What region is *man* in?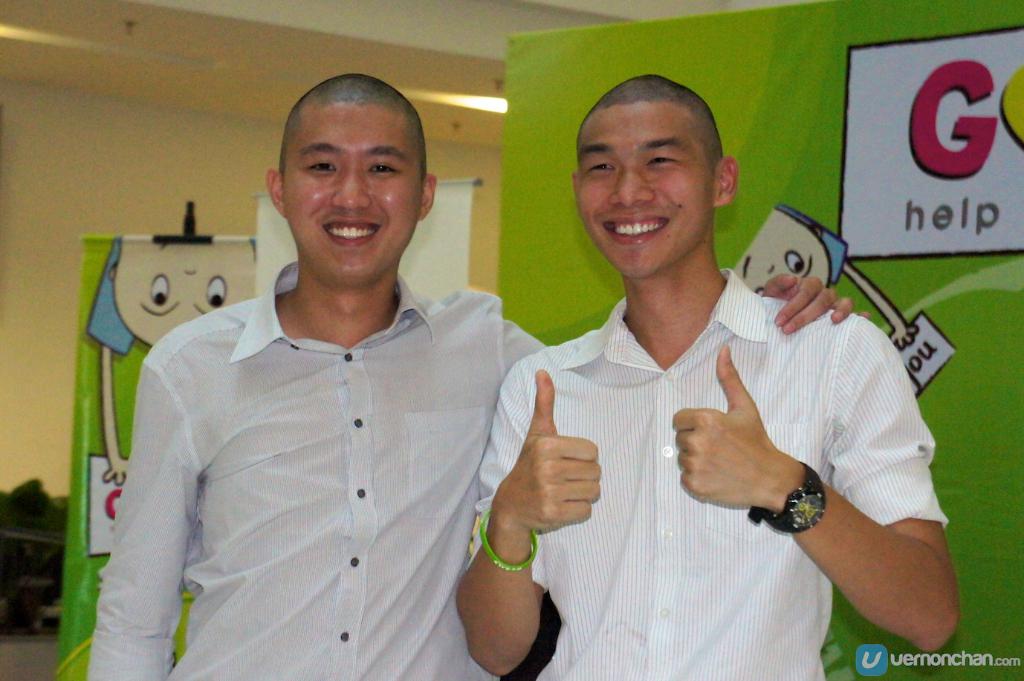
<box>452,72,967,680</box>.
